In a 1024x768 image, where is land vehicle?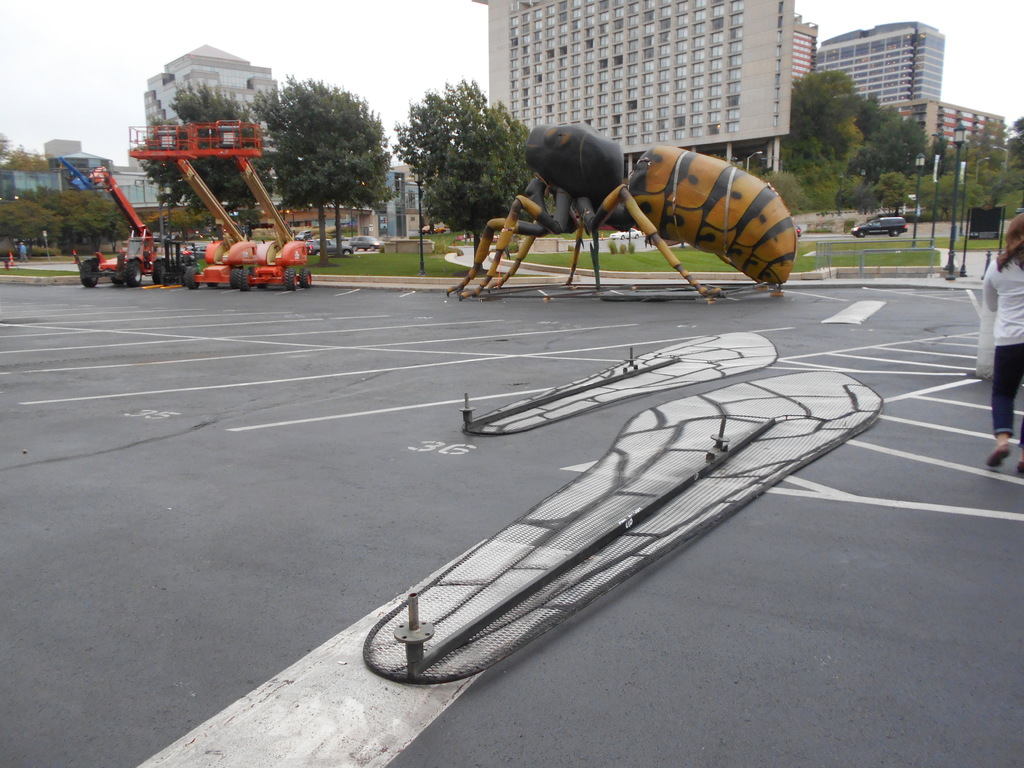
305:239:348:255.
